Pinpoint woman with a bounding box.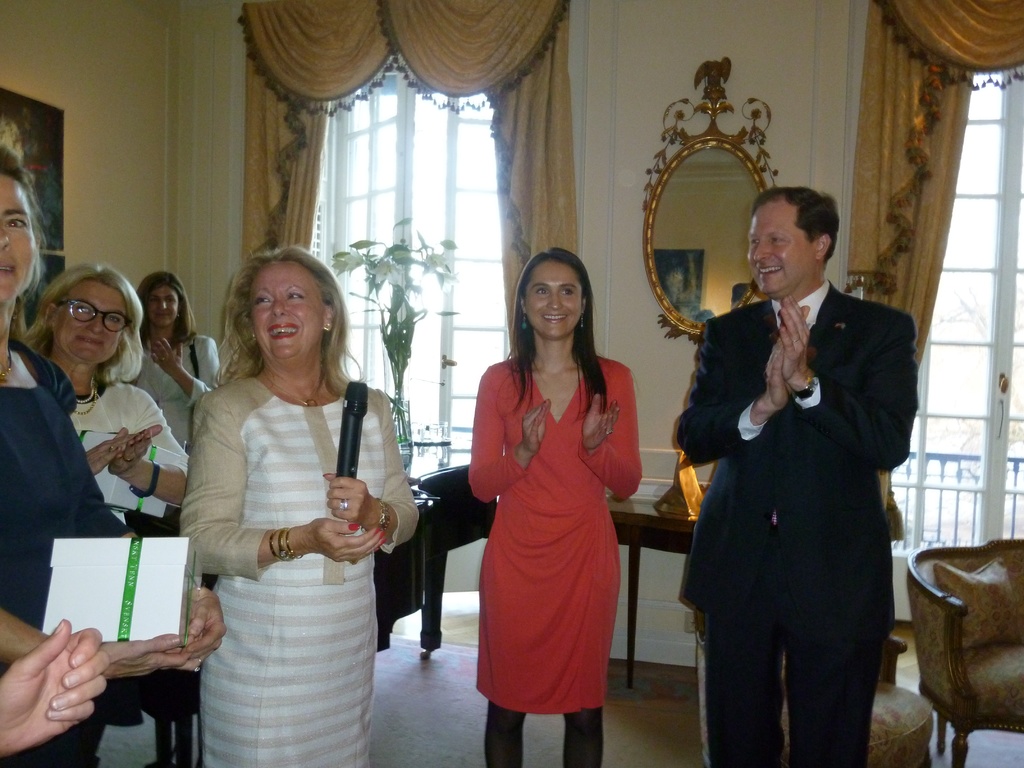
(left=27, top=262, right=184, bottom=521).
